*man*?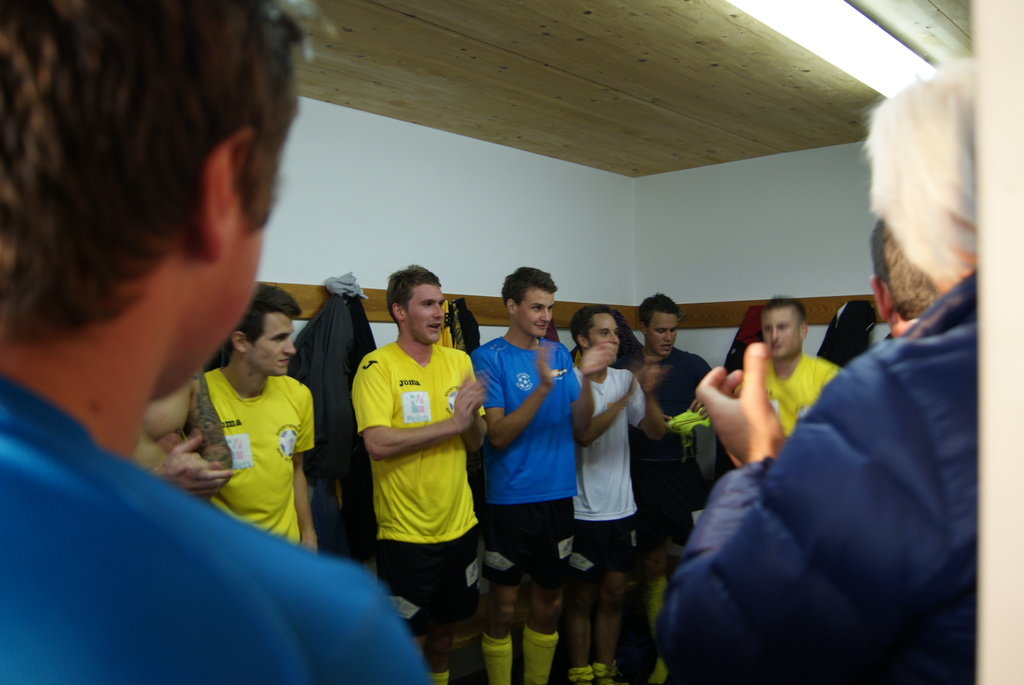
bbox=(0, 0, 423, 684)
